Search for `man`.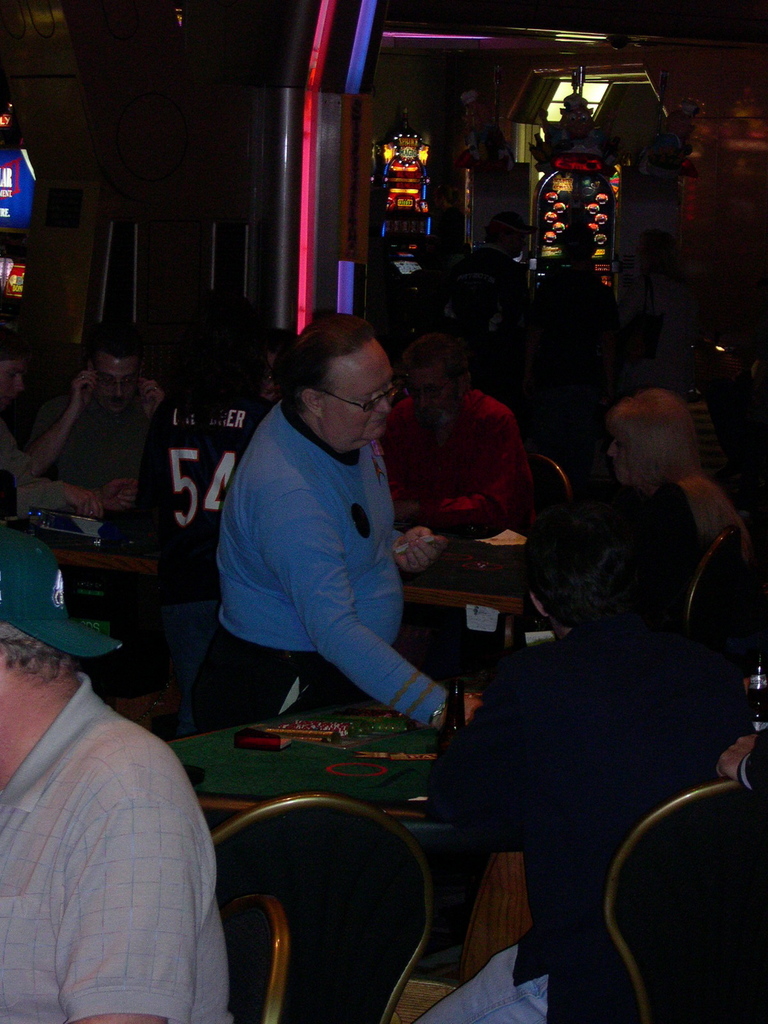
Found at (0, 317, 74, 527).
